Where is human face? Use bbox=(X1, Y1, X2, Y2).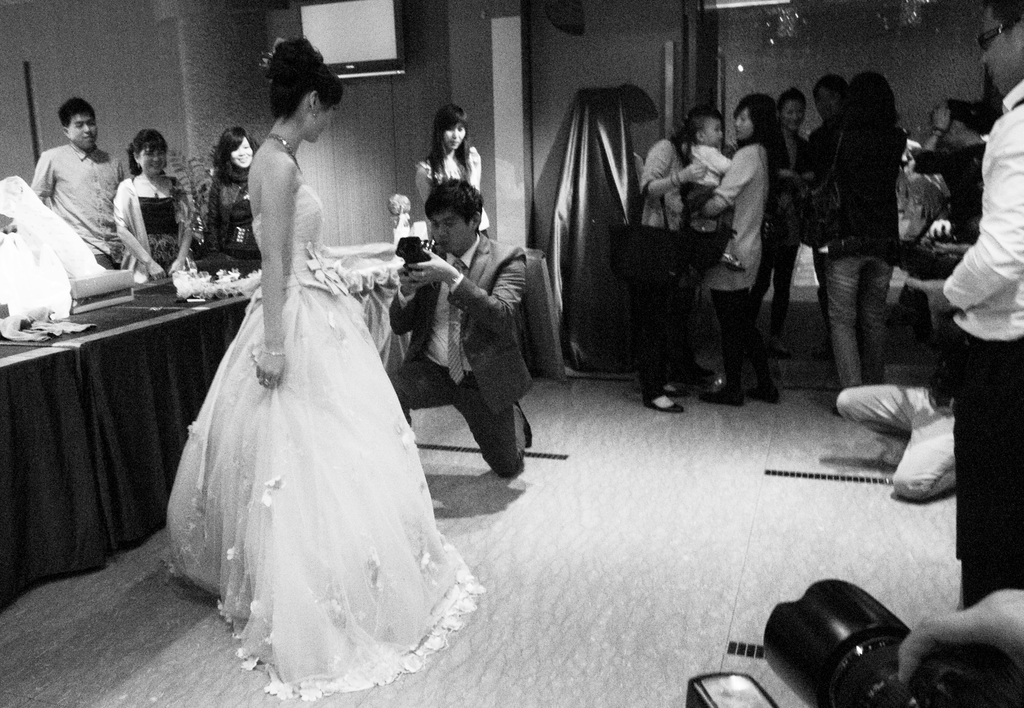
bbox=(226, 137, 255, 173).
